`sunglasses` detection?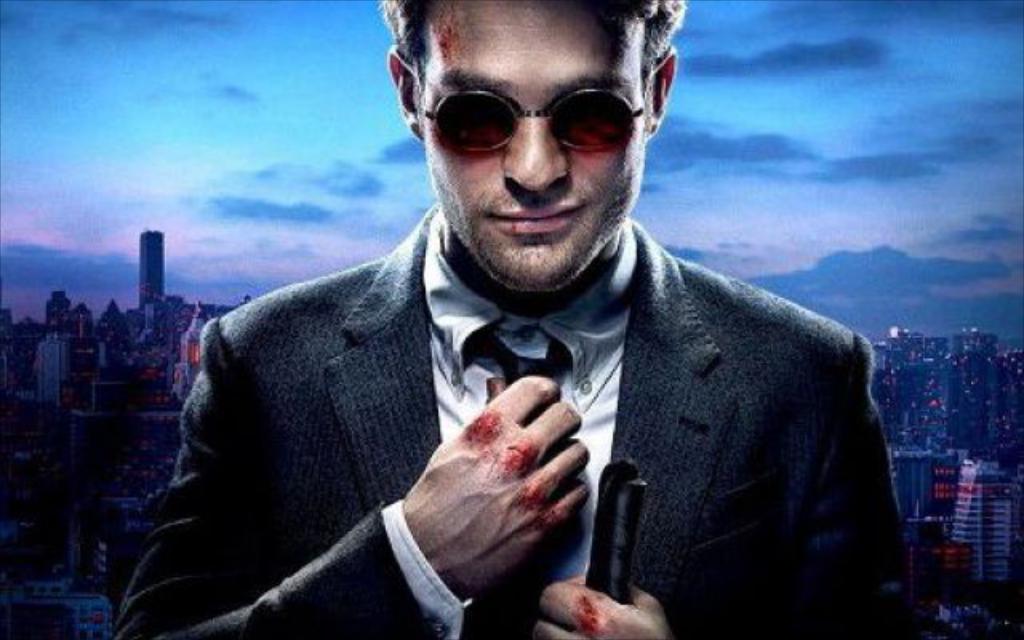
detection(411, 74, 651, 158)
